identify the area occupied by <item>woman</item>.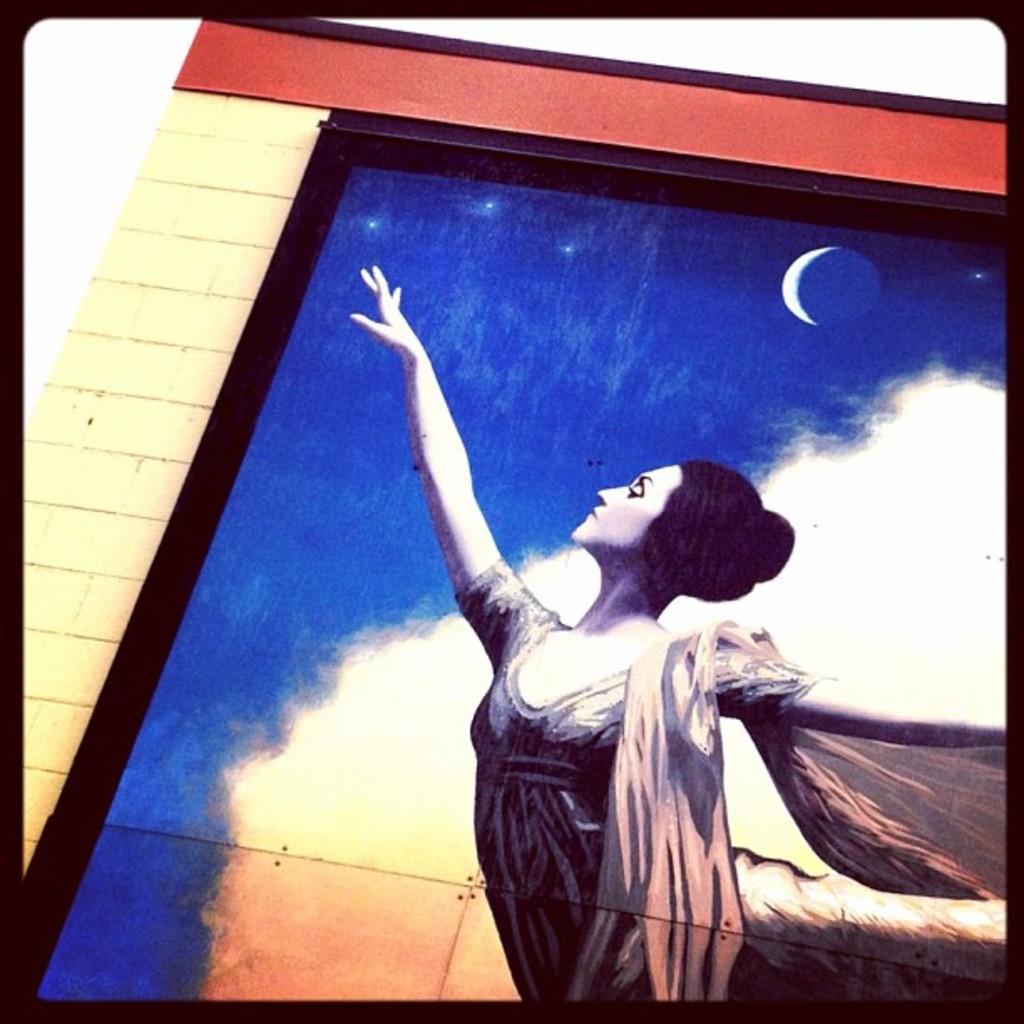
Area: 345, 253, 1009, 1006.
